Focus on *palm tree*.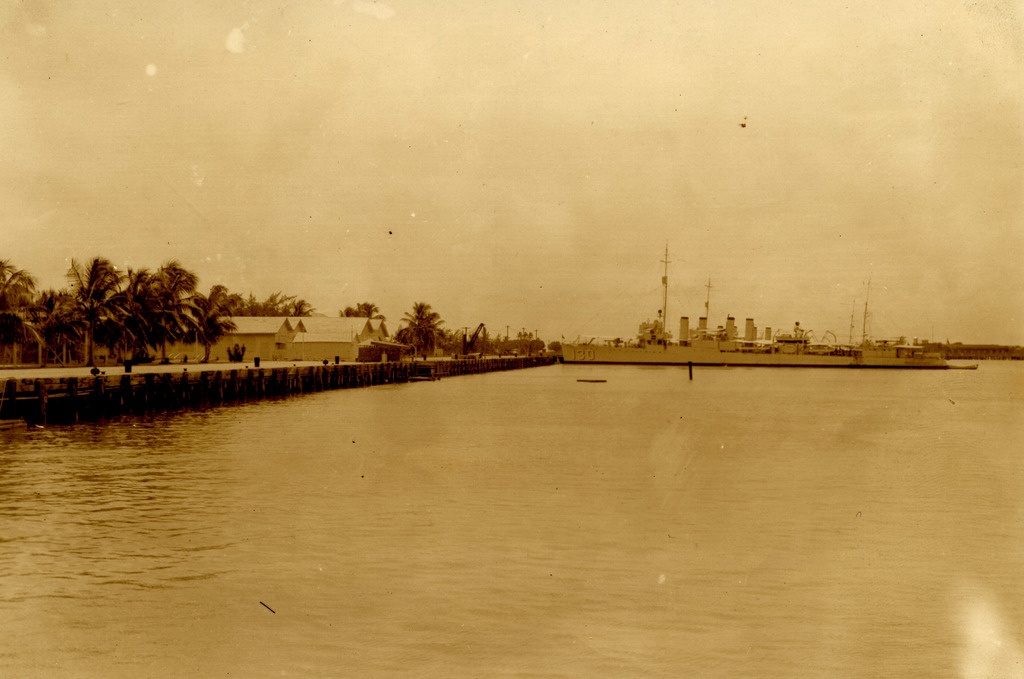
Focused at select_region(444, 319, 495, 353).
